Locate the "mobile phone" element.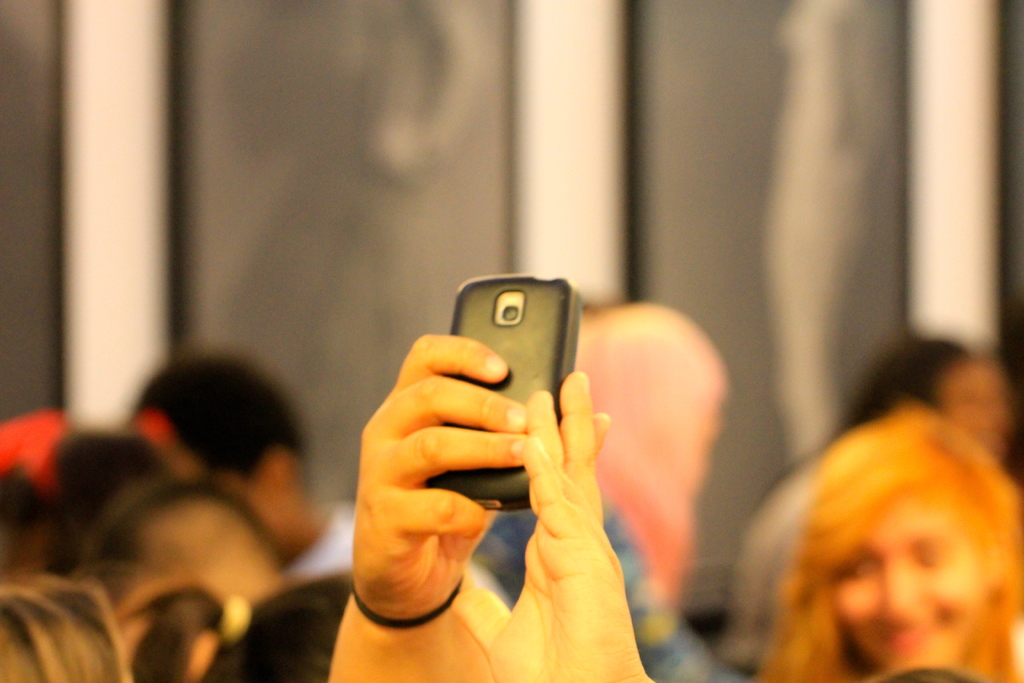
Element bbox: pyautogui.locateOnScreen(435, 278, 595, 452).
